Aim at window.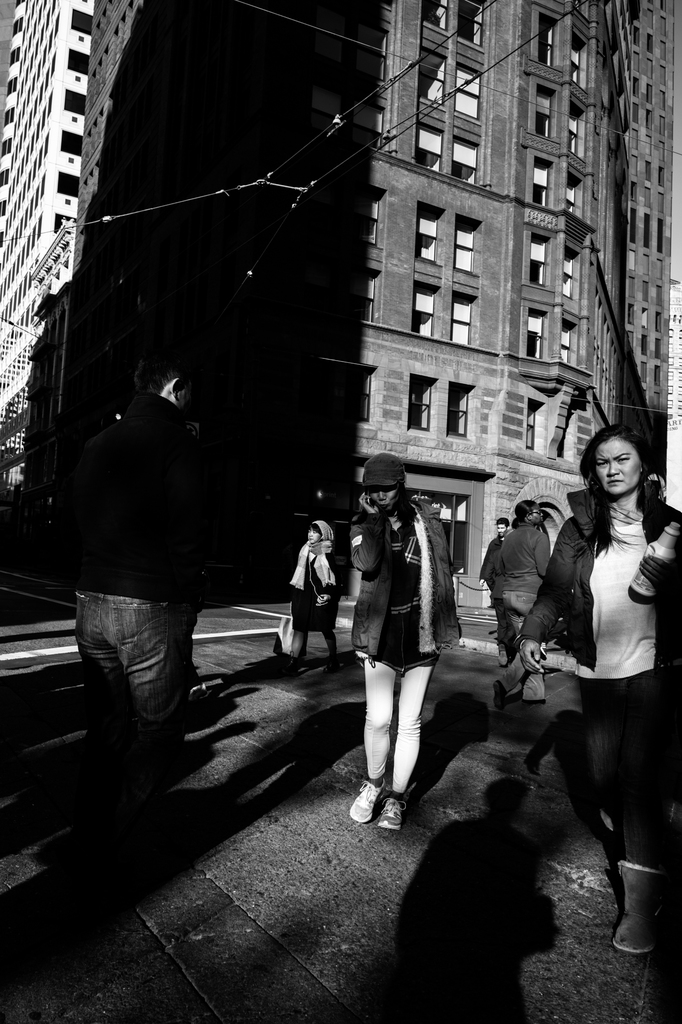
Aimed at 452,217,480,273.
